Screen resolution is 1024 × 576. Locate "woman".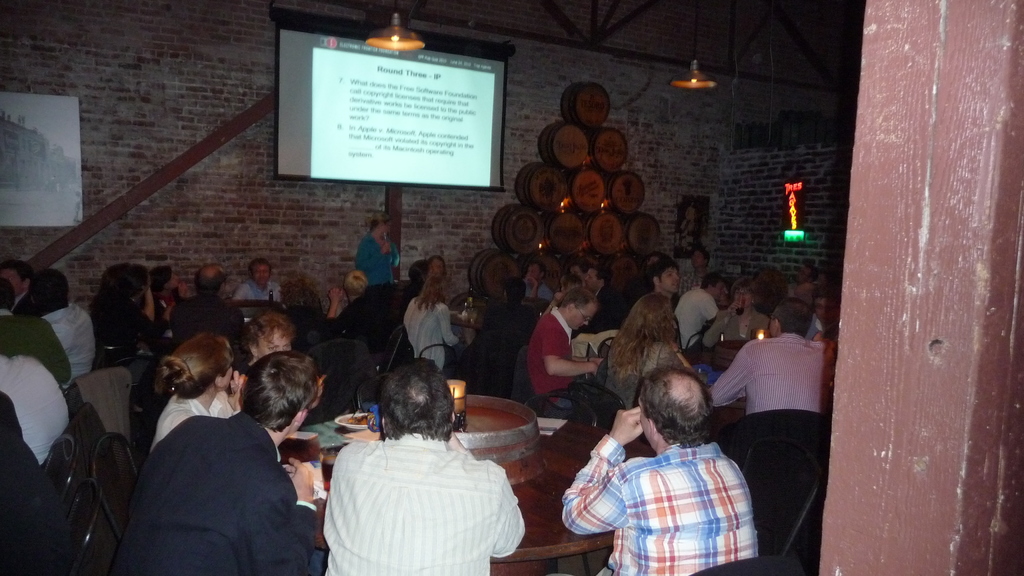
<region>607, 294, 695, 415</region>.
